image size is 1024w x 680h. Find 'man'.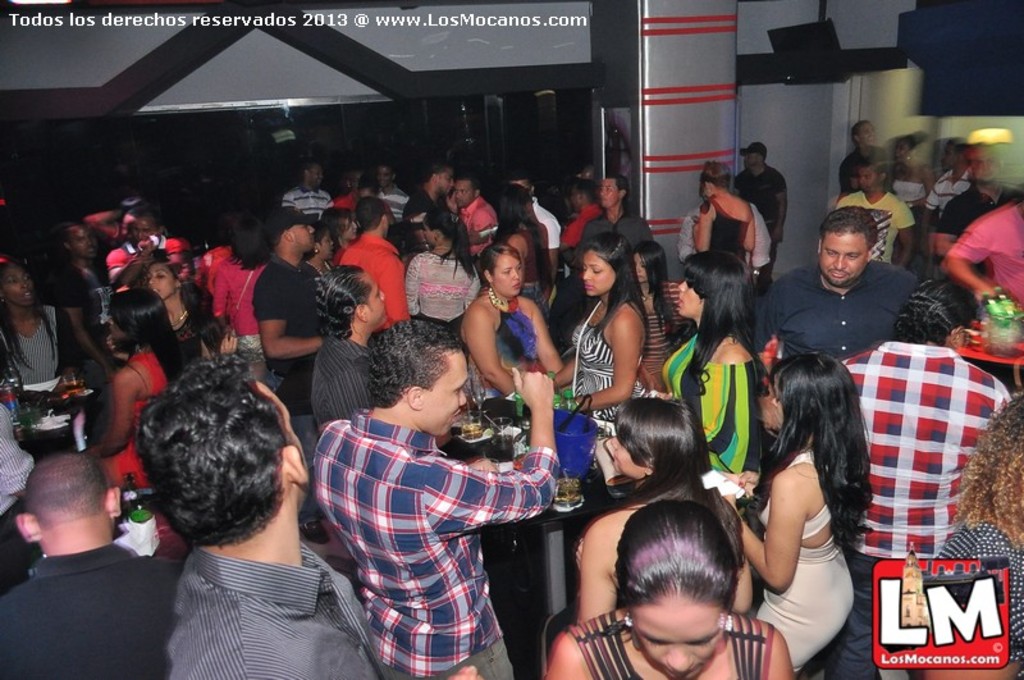
842:117:897:196.
